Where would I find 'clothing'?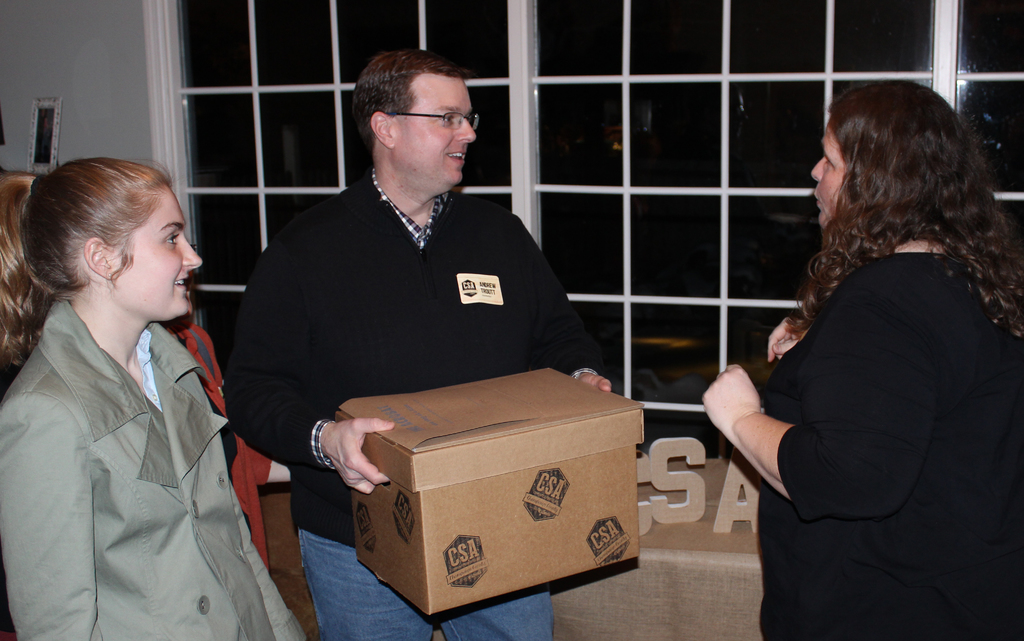
At {"left": 0, "top": 297, "right": 305, "bottom": 640}.
